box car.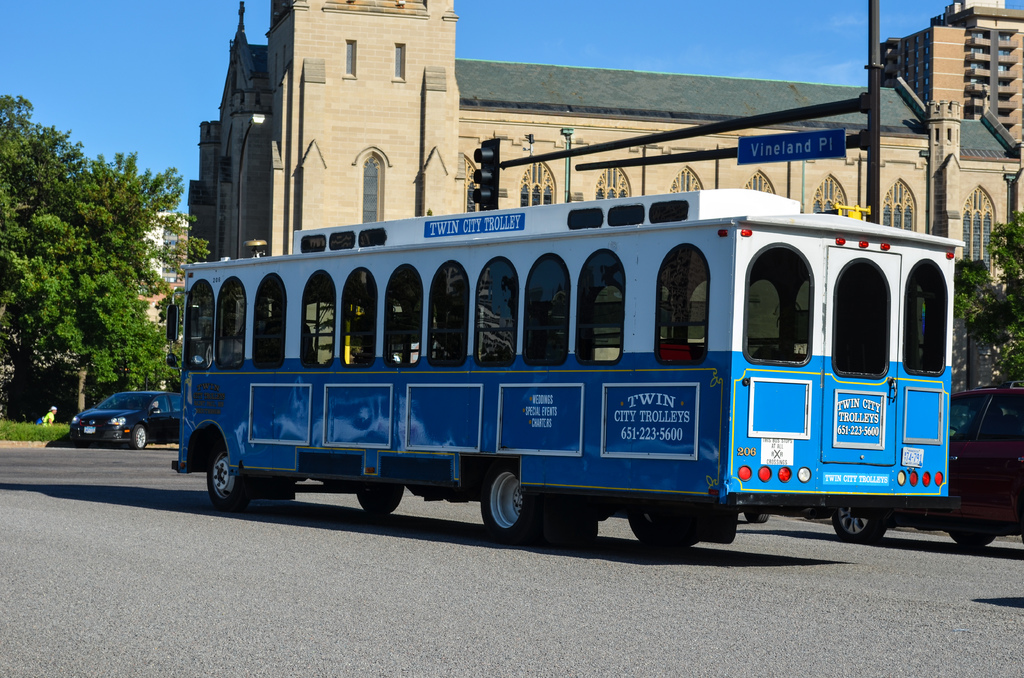
box=[829, 376, 1023, 546].
